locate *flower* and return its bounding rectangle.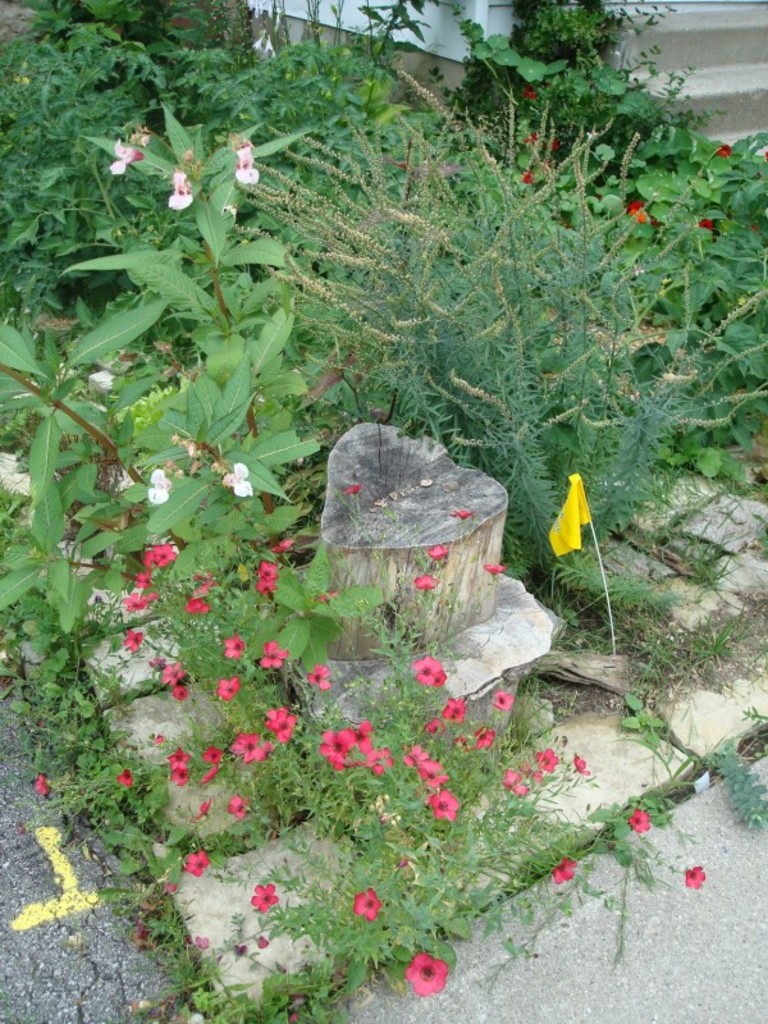
268, 709, 294, 746.
